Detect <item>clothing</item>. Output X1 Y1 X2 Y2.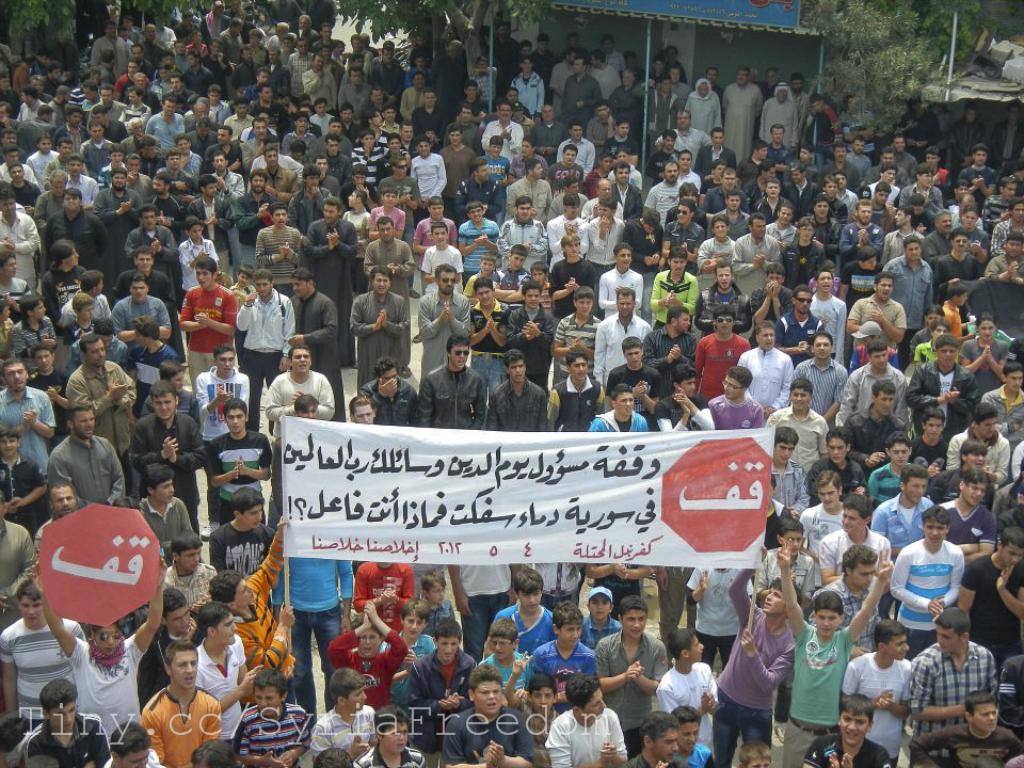
527 638 588 692.
